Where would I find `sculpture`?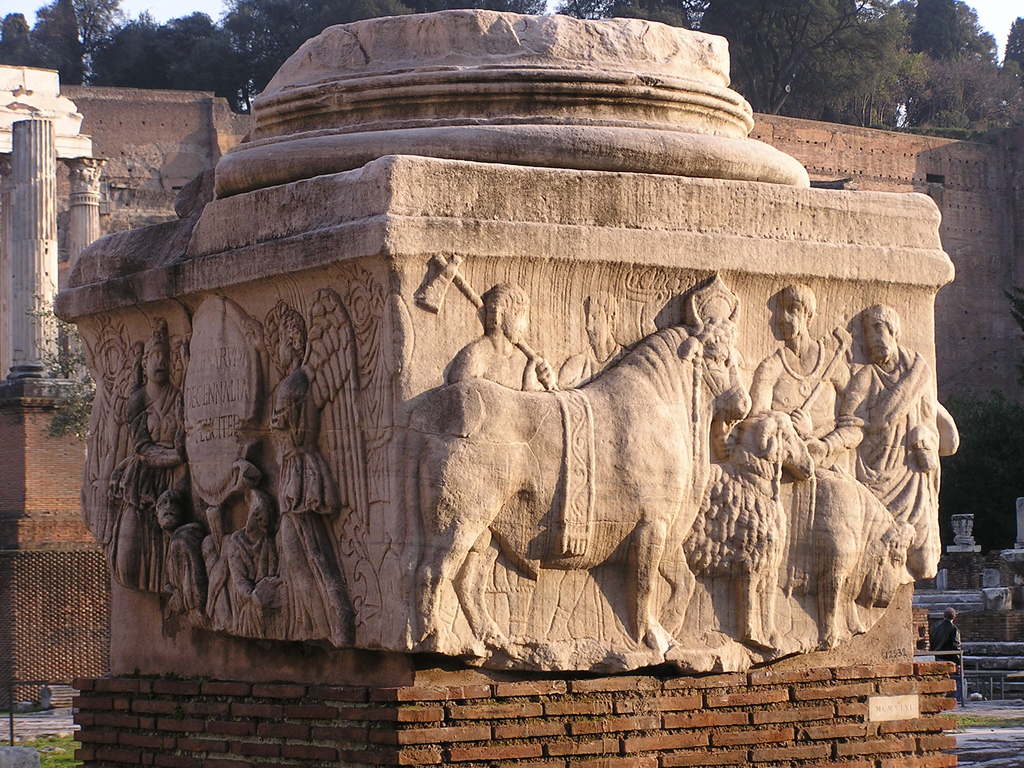
At 270:292:348:643.
